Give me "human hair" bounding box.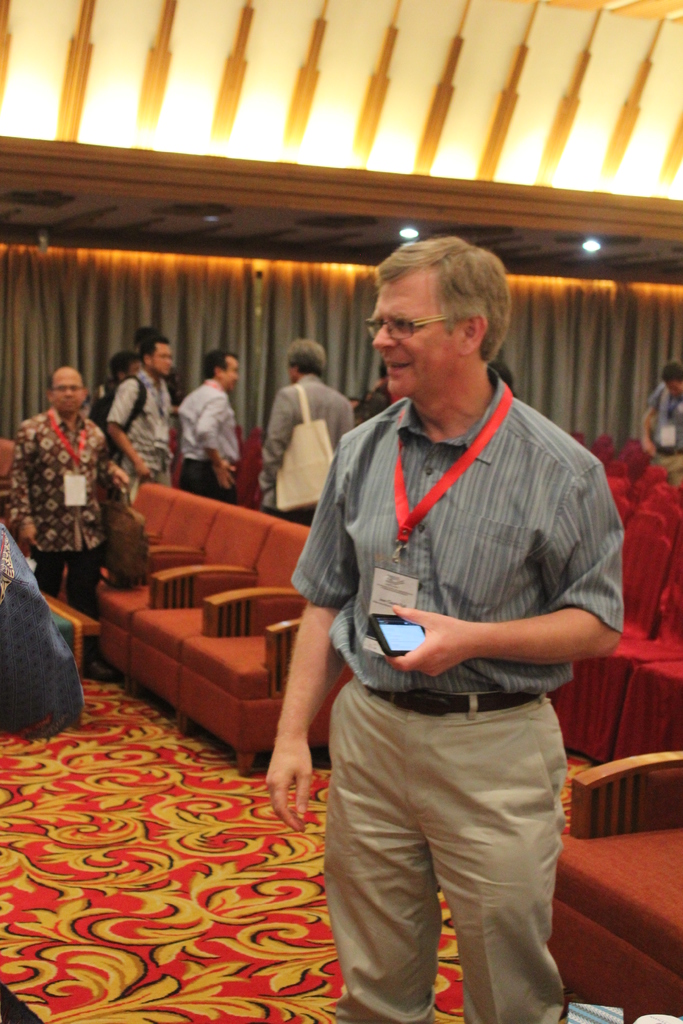
bbox(205, 351, 236, 380).
